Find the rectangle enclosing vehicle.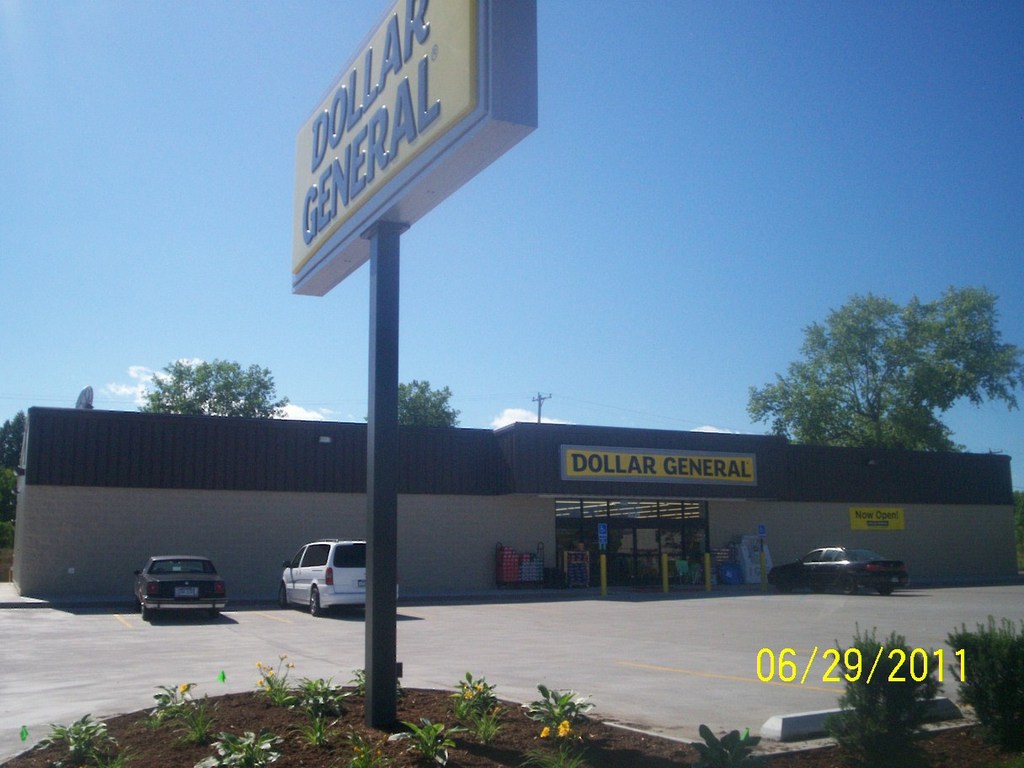
bbox=[263, 542, 370, 617].
